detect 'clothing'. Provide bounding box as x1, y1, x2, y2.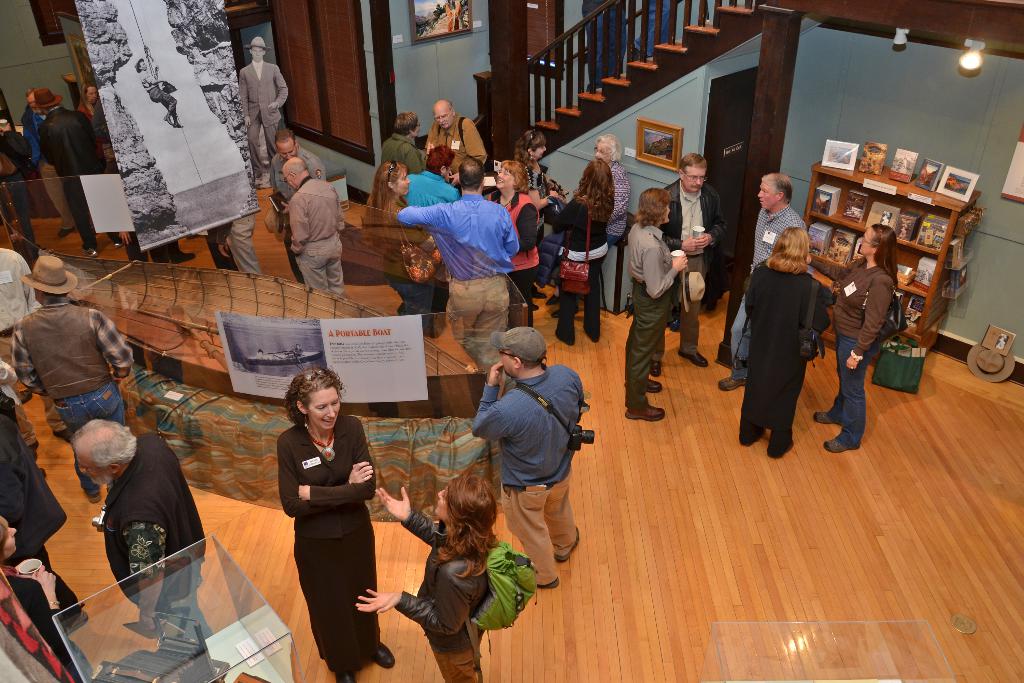
0, 407, 76, 602.
